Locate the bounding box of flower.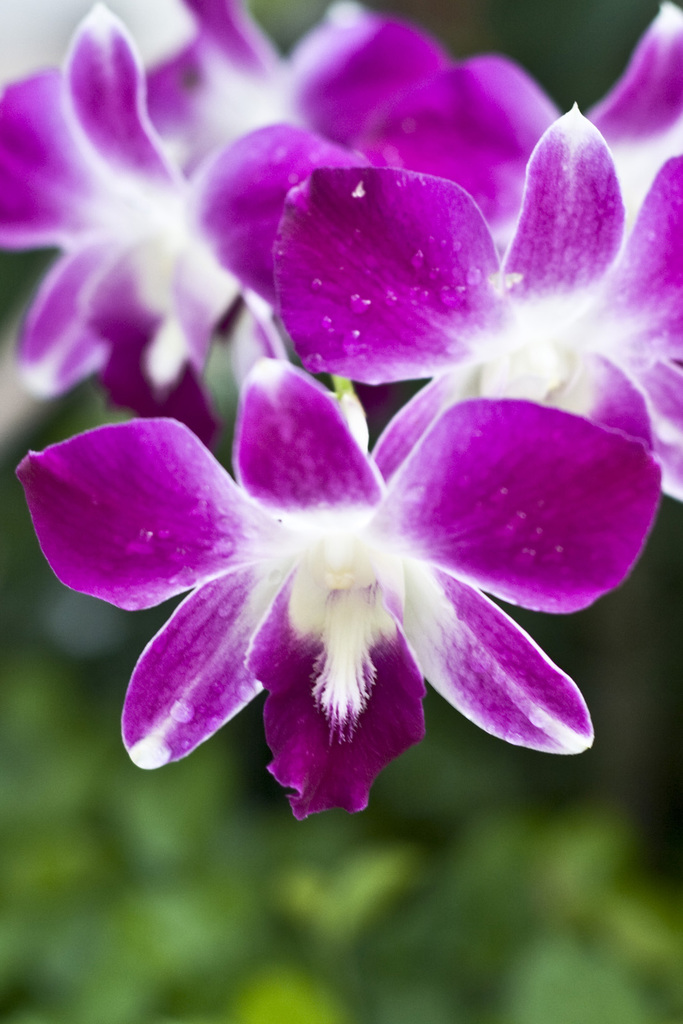
Bounding box: left=272, top=97, right=682, bottom=512.
